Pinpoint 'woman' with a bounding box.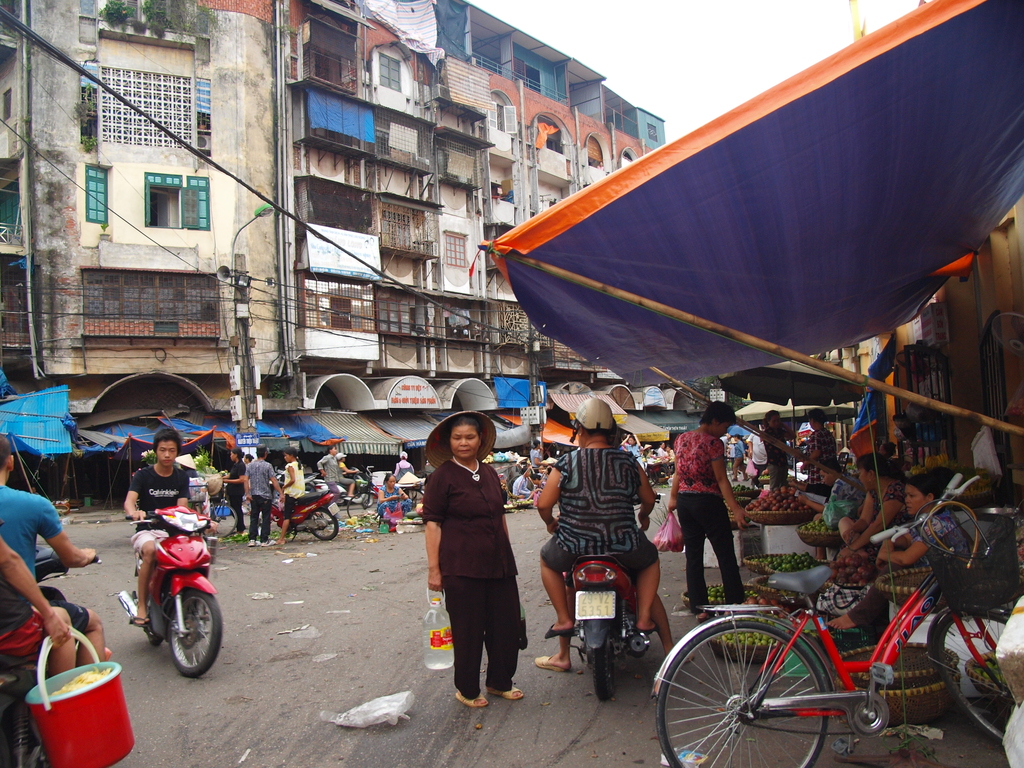
660,384,749,622.
